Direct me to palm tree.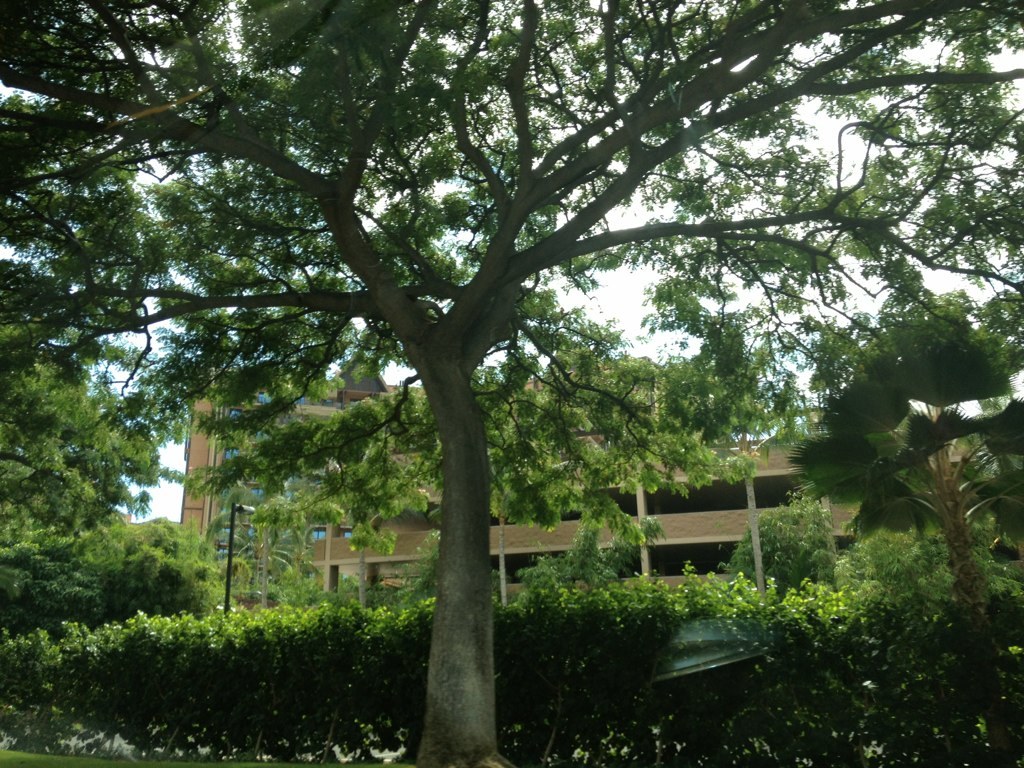
Direction: [x1=941, y1=414, x2=1023, y2=637].
